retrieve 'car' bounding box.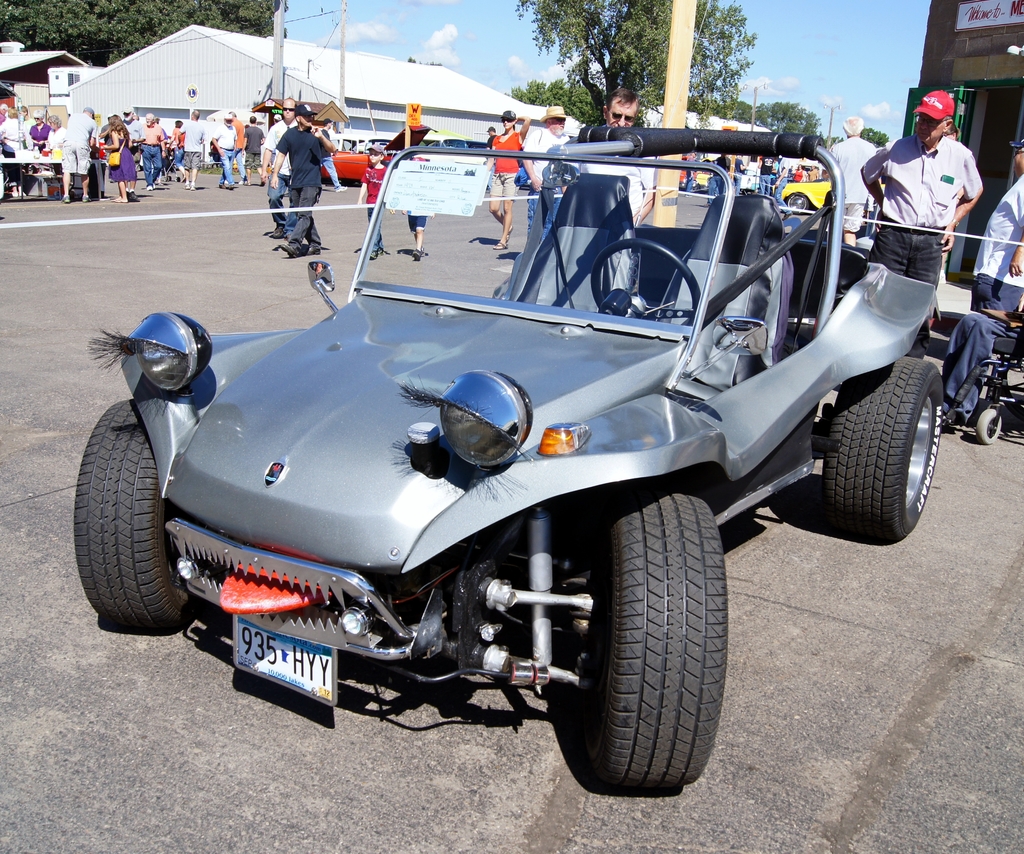
Bounding box: bbox=[319, 131, 426, 183].
